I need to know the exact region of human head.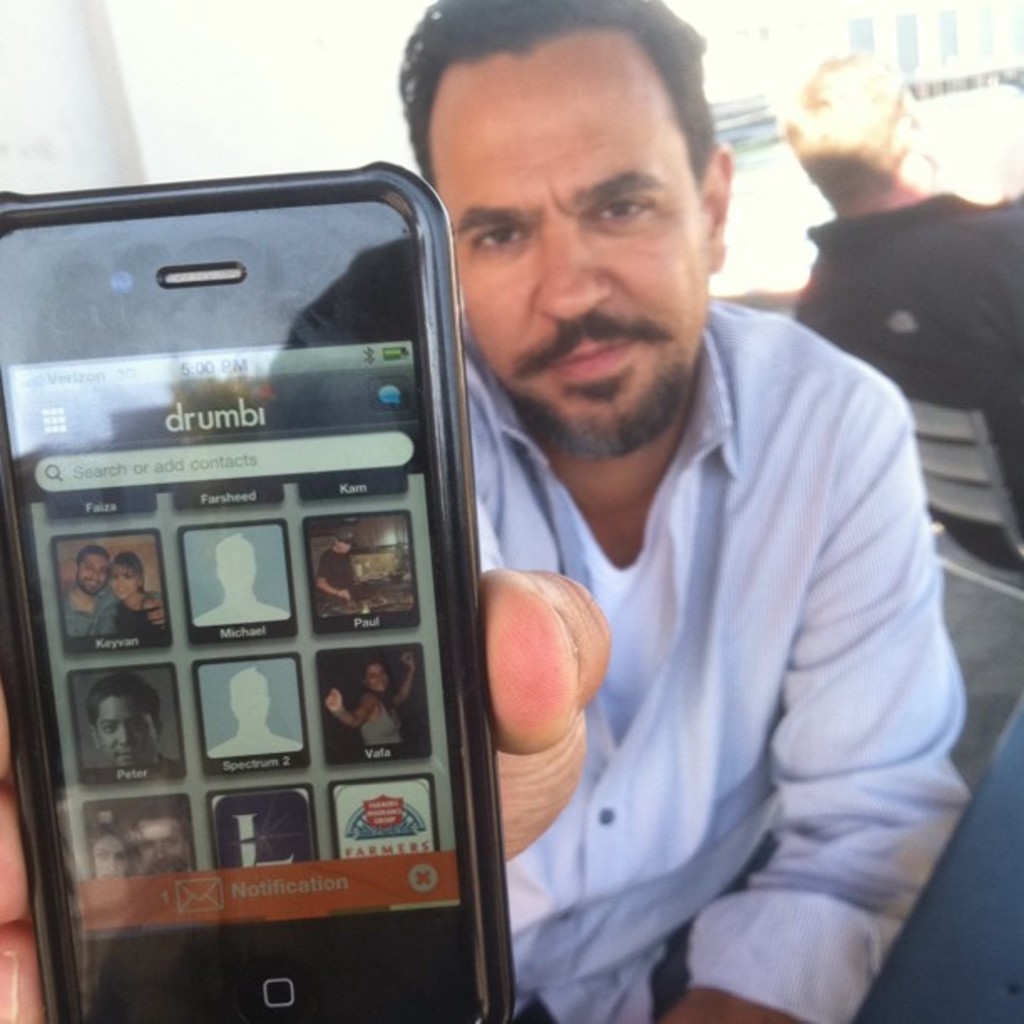
Region: BBox(402, 0, 736, 452).
